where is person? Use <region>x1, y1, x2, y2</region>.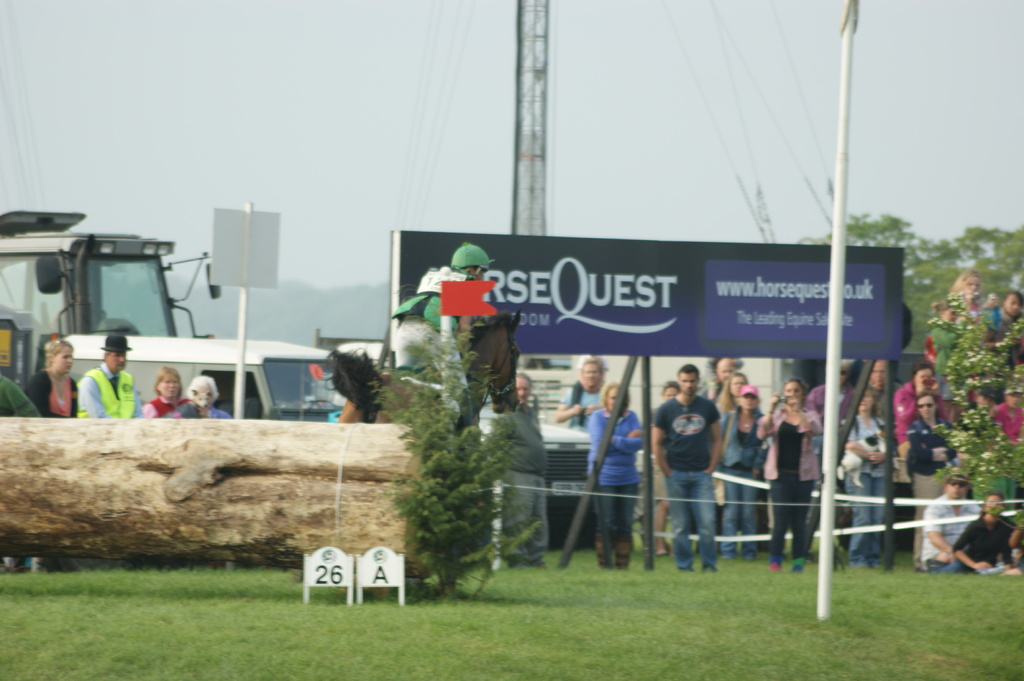
<region>984, 287, 1018, 380</region>.
